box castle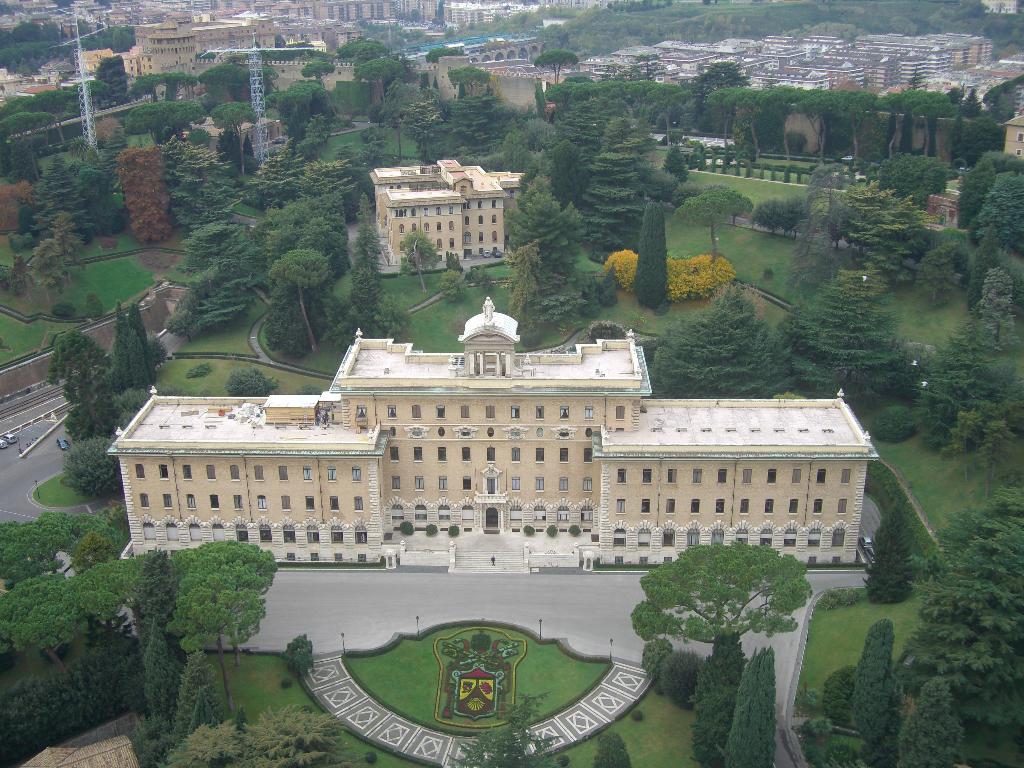
(left=1002, top=112, right=1023, bottom=160)
